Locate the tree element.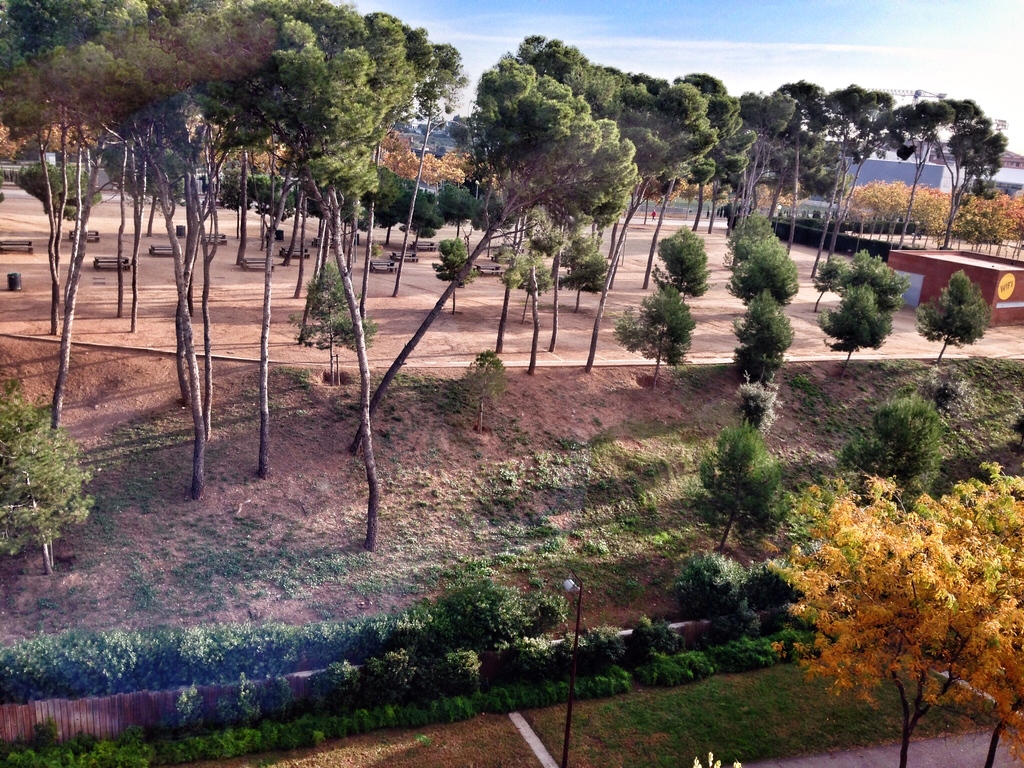
Element bbox: 733:374:788:435.
